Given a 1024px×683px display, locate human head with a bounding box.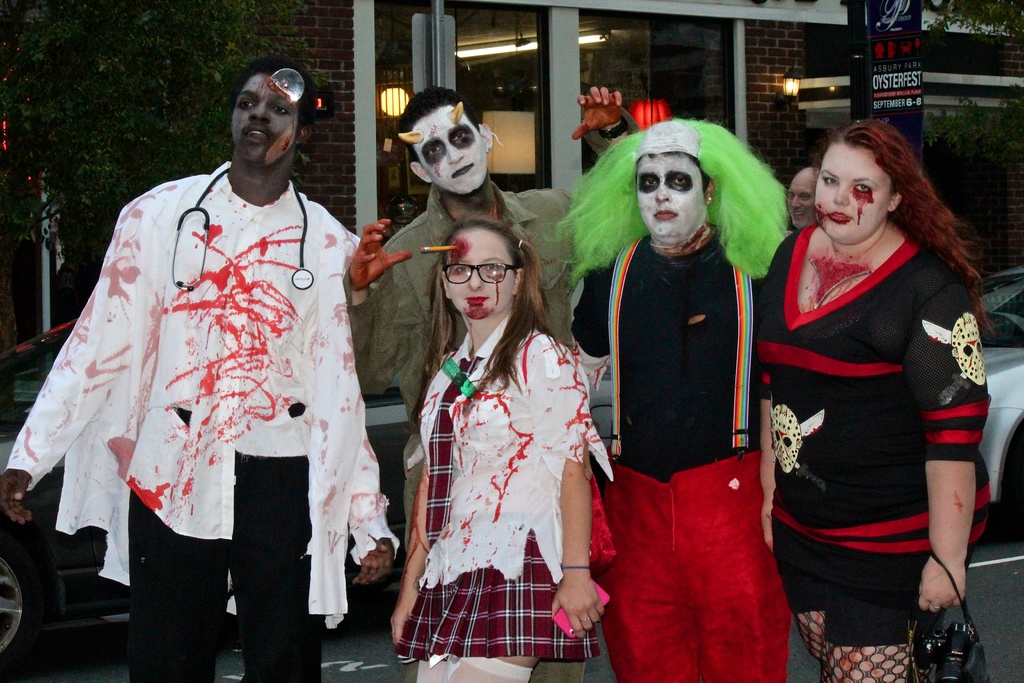
Located: [left=228, top=56, right=317, bottom=174].
